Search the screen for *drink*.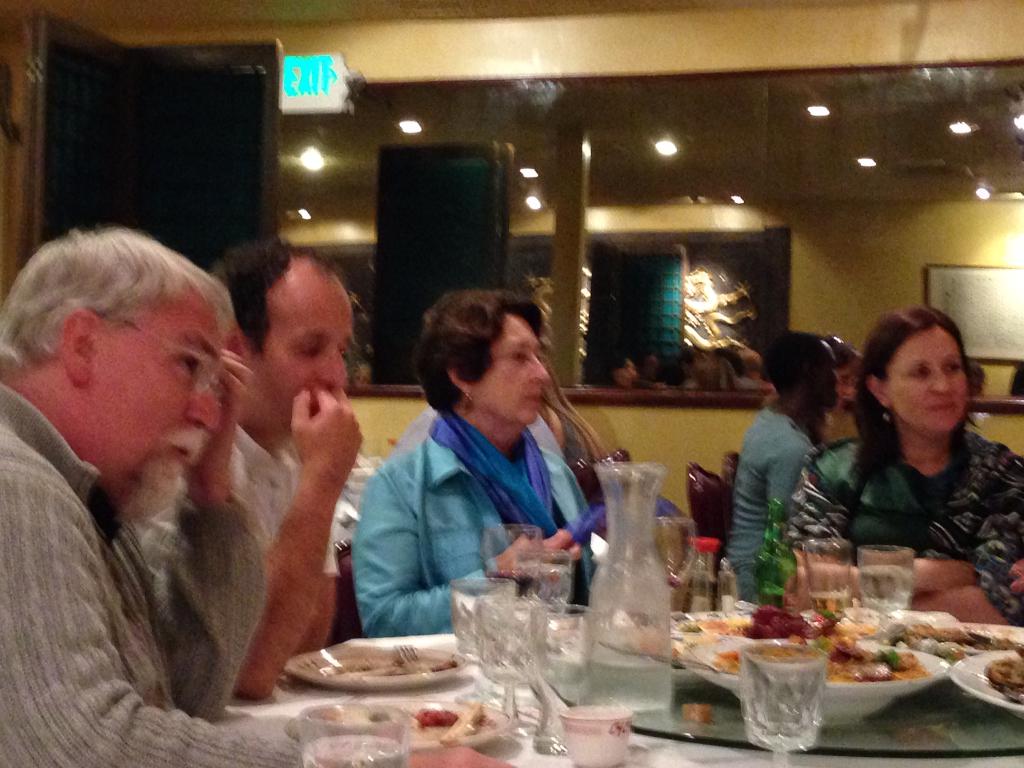
Found at {"left": 803, "top": 591, "right": 851, "bottom": 616}.
